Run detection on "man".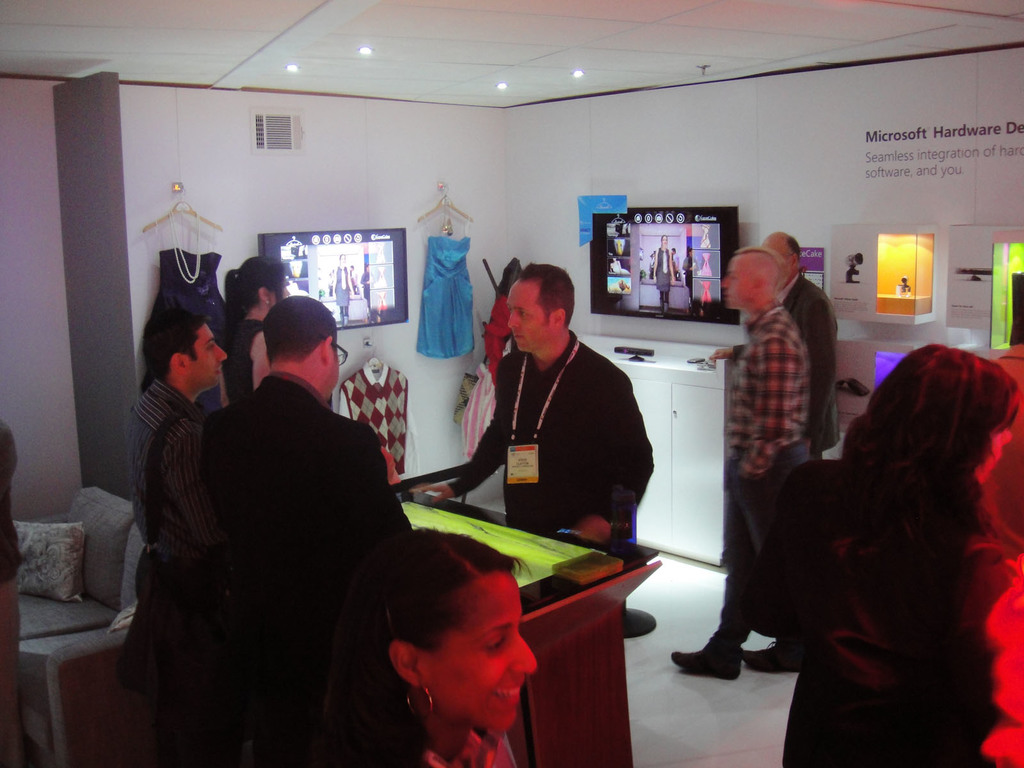
Result: 669, 249, 811, 678.
